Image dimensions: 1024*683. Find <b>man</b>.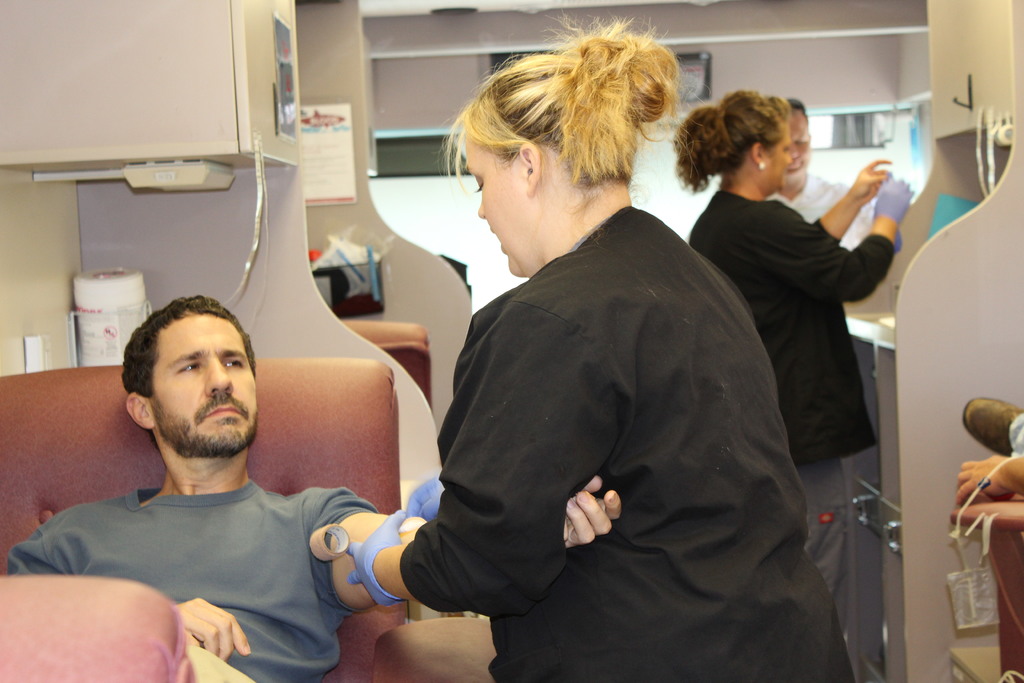
box=[776, 99, 884, 260].
